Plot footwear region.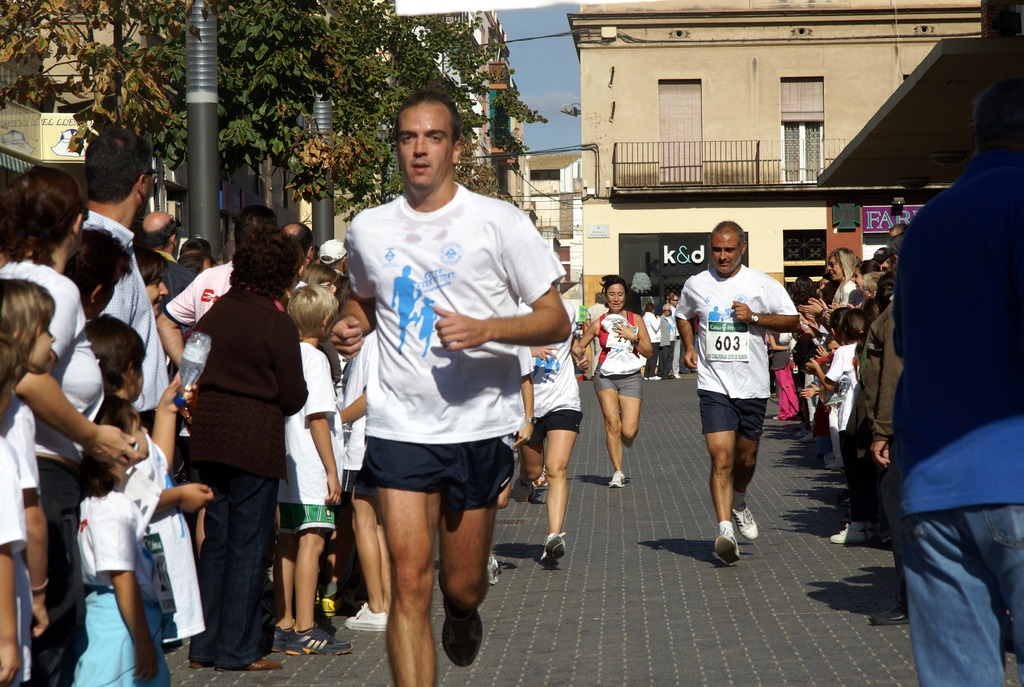
Plotted at x1=272 y1=627 x2=284 y2=650.
